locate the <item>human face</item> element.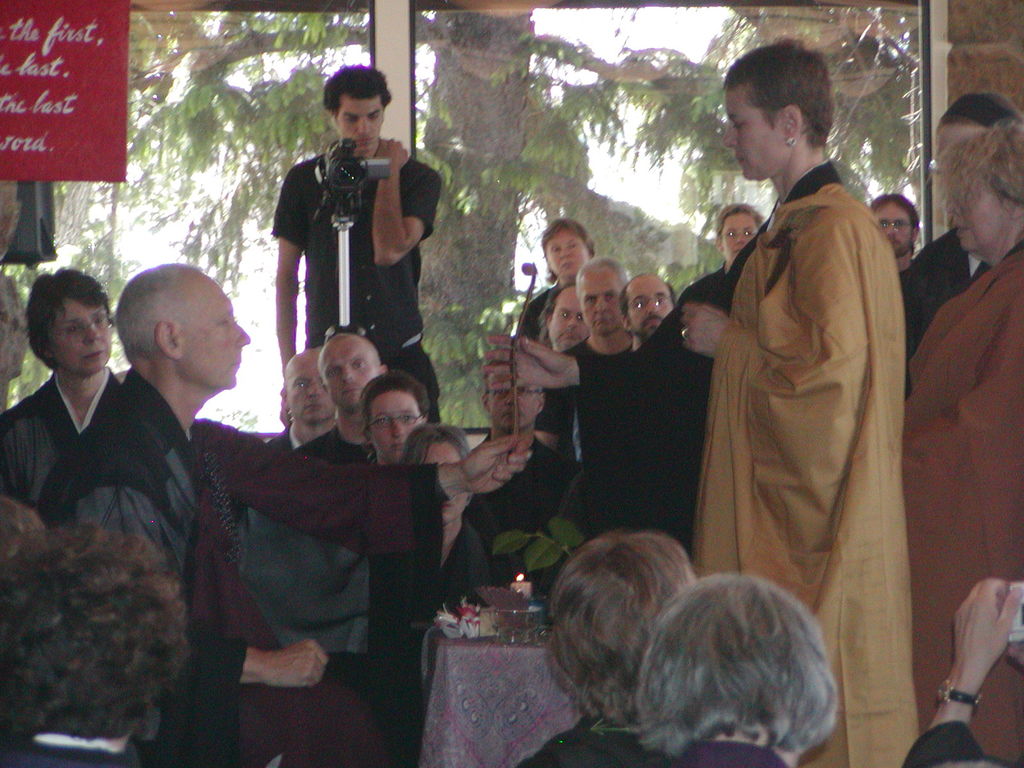
Element bbox: BBox(724, 81, 787, 186).
